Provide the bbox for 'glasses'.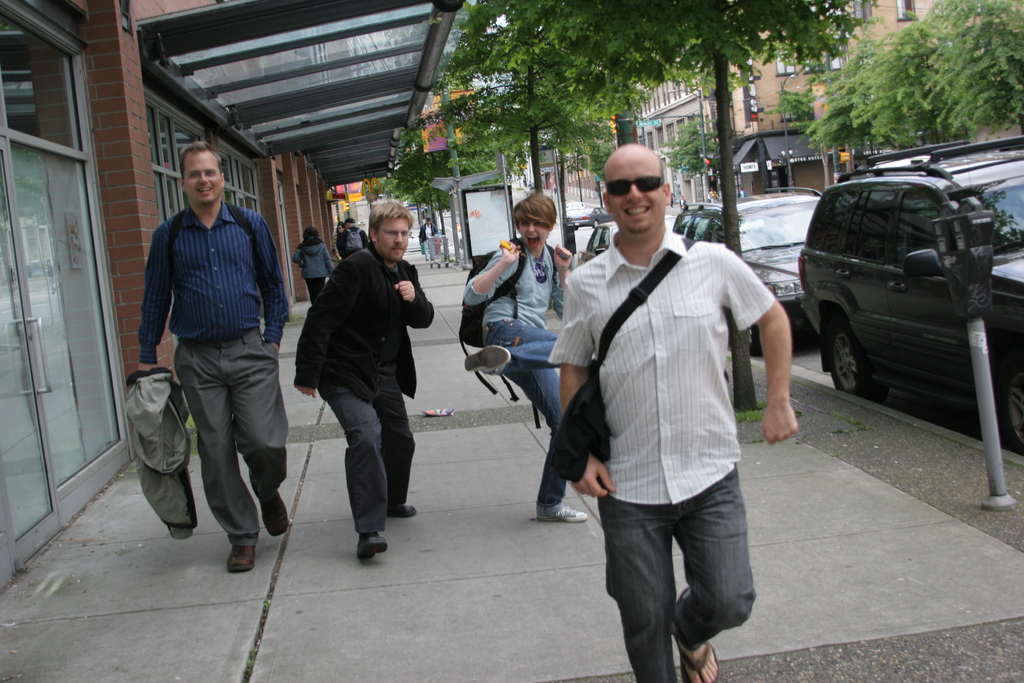
[x1=609, y1=180, x2=662, y2=194].
